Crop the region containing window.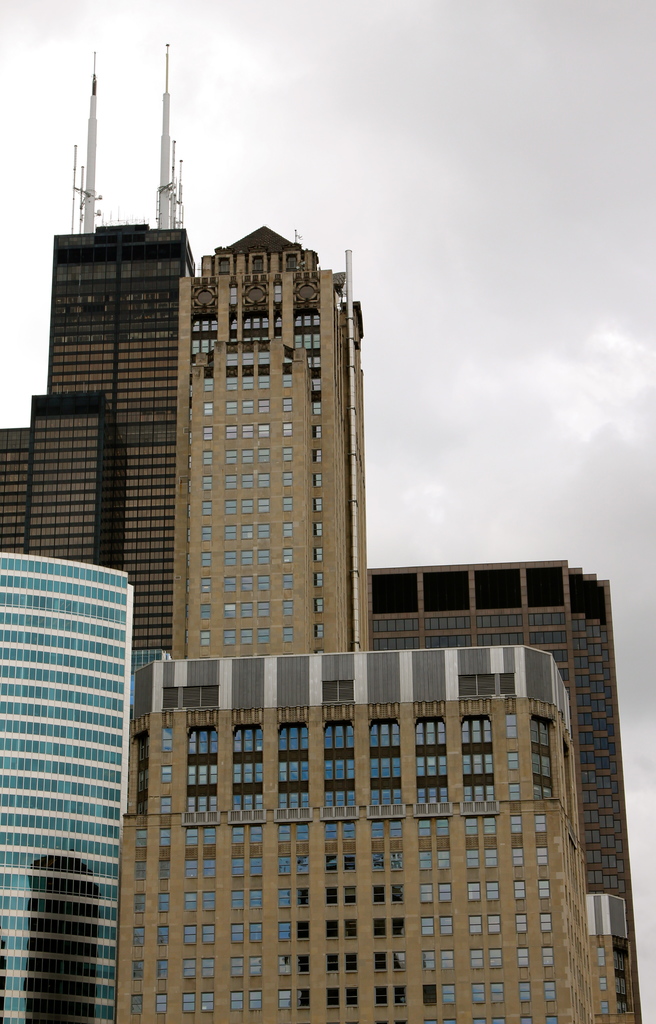
Crop region: box=[249, 989, 261, 1012].
